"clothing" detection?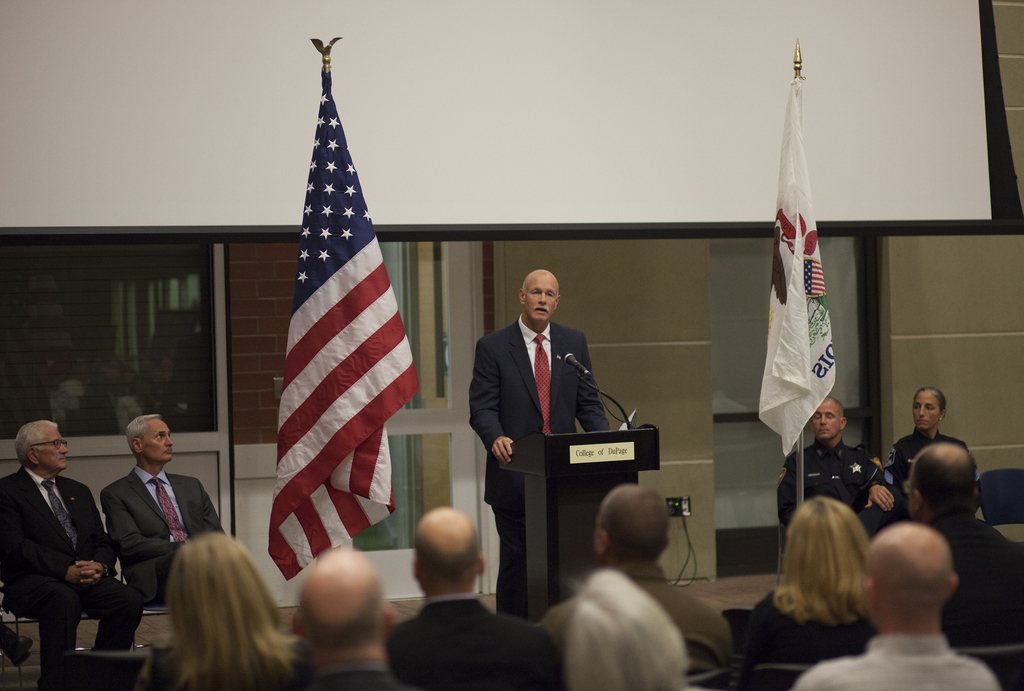
box(303, 666, 417, 690)
